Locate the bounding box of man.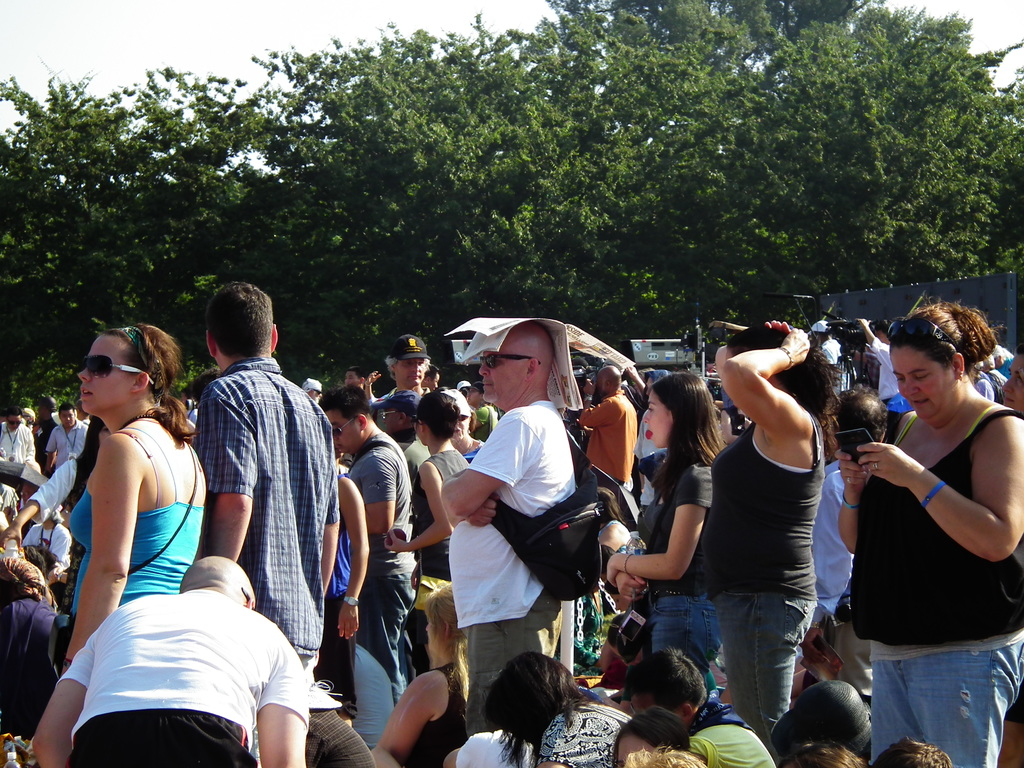
Bounding box: {"x1": 0, "y1": 406, "x2": 36, "y2": 460}.
